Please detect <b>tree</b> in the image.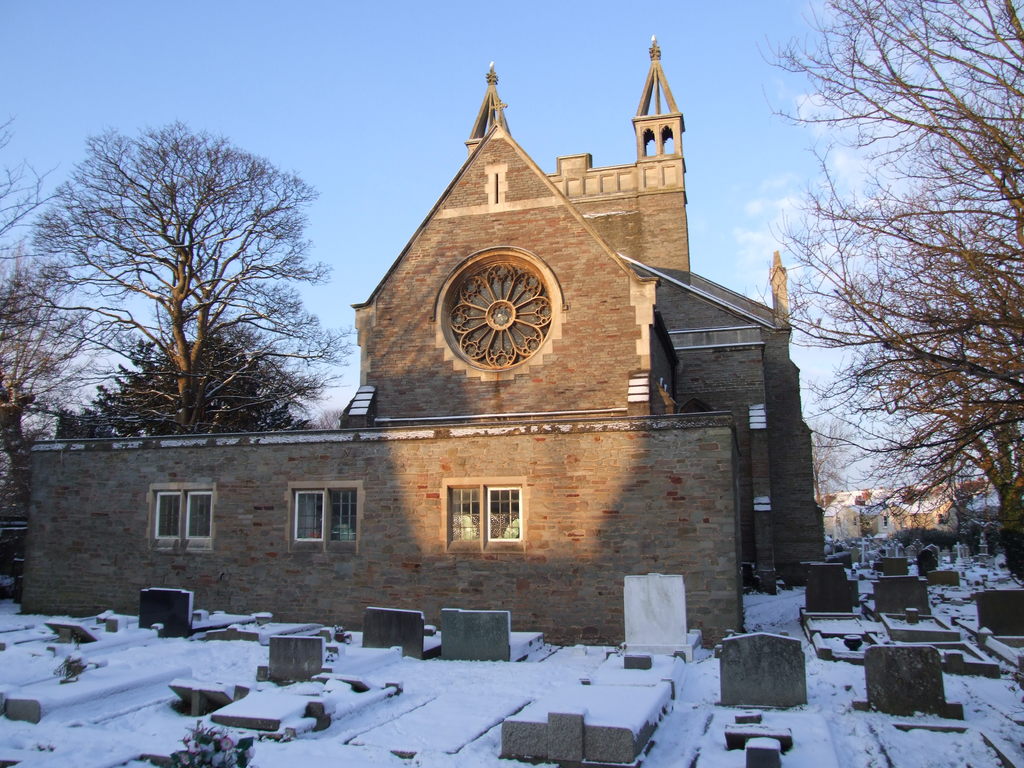
(left=743, top=0, right=1023, bottom=581).
